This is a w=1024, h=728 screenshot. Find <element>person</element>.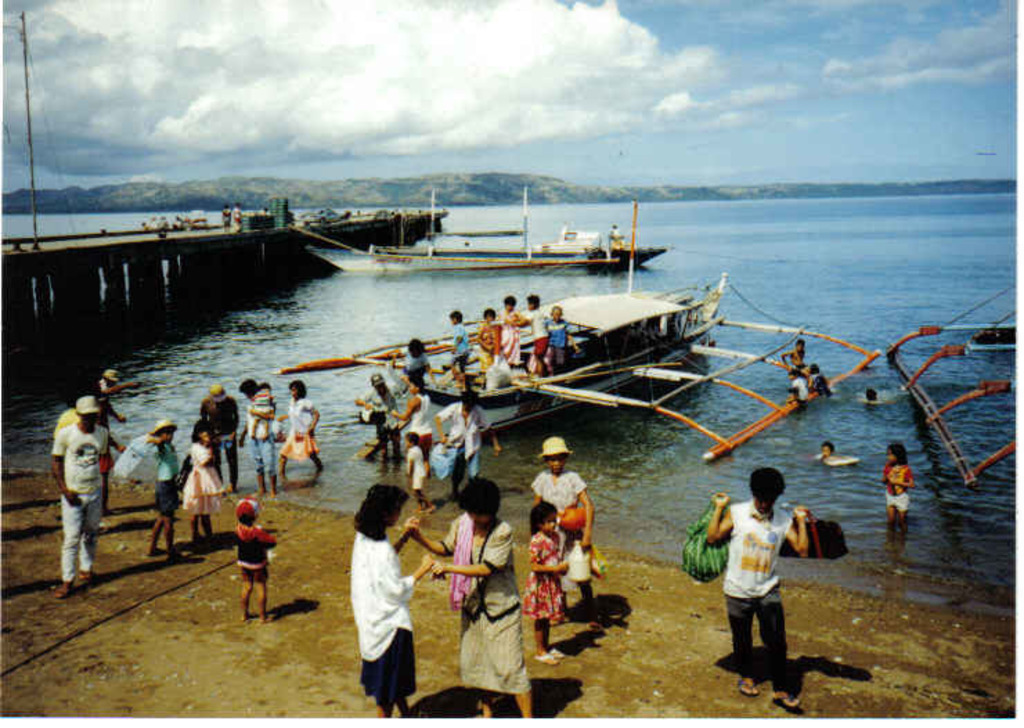
Bounding box: bbox=[444, 310, 470, 386].
